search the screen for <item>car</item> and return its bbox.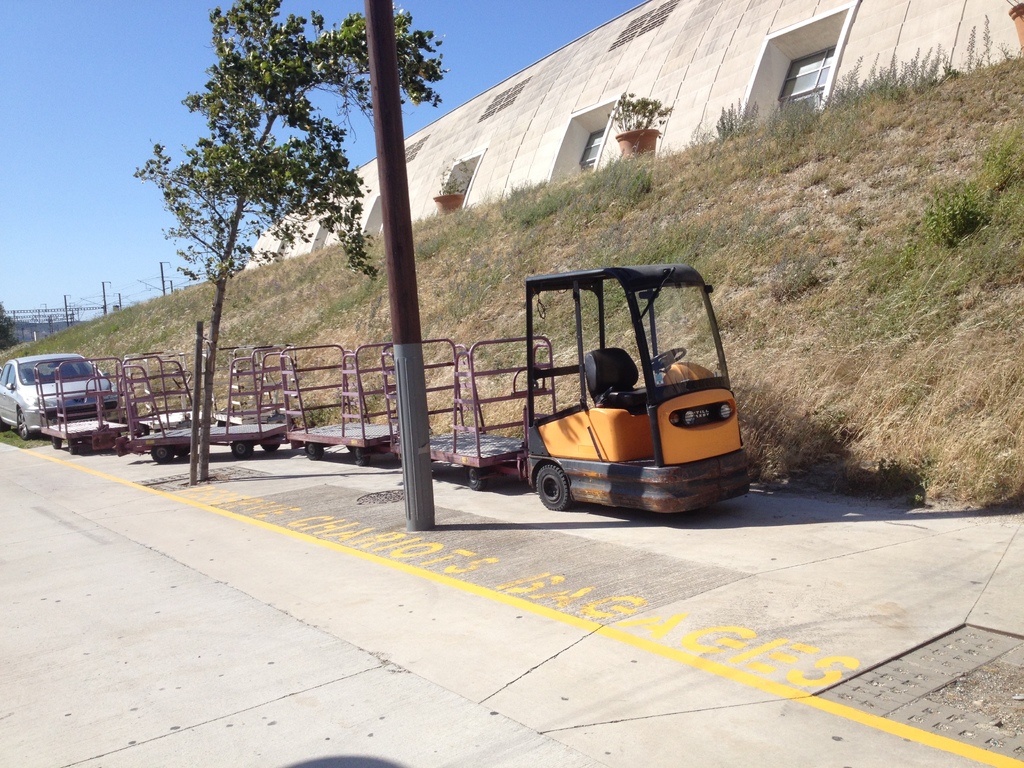
Found: <box>0,348,120,439</box>.
